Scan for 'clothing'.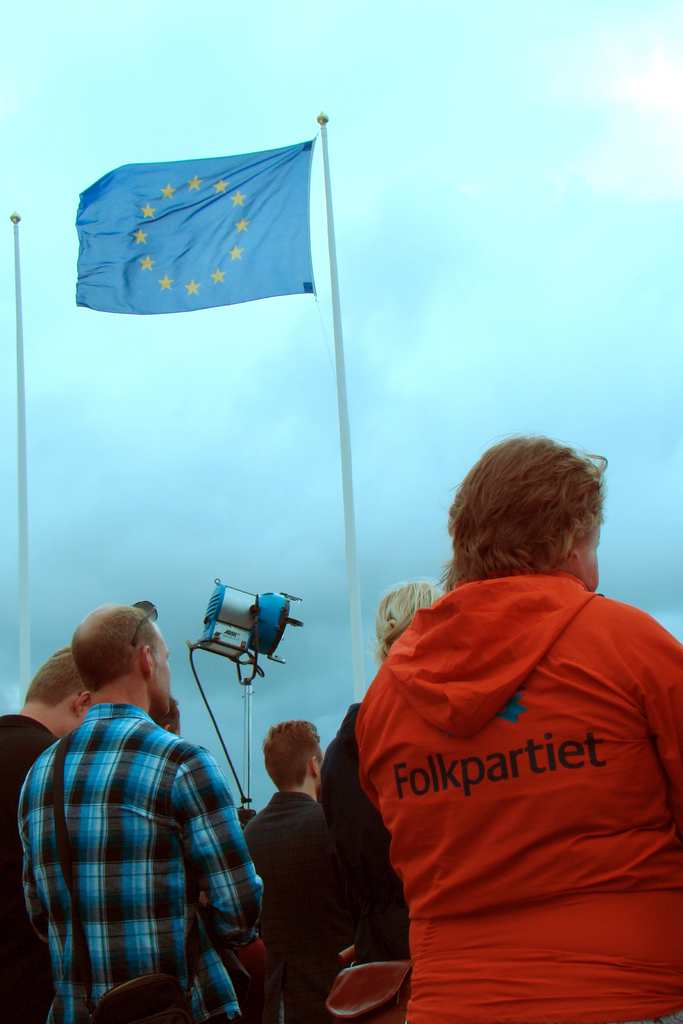
Scan result: <box>20,701,263,1023</box>.
